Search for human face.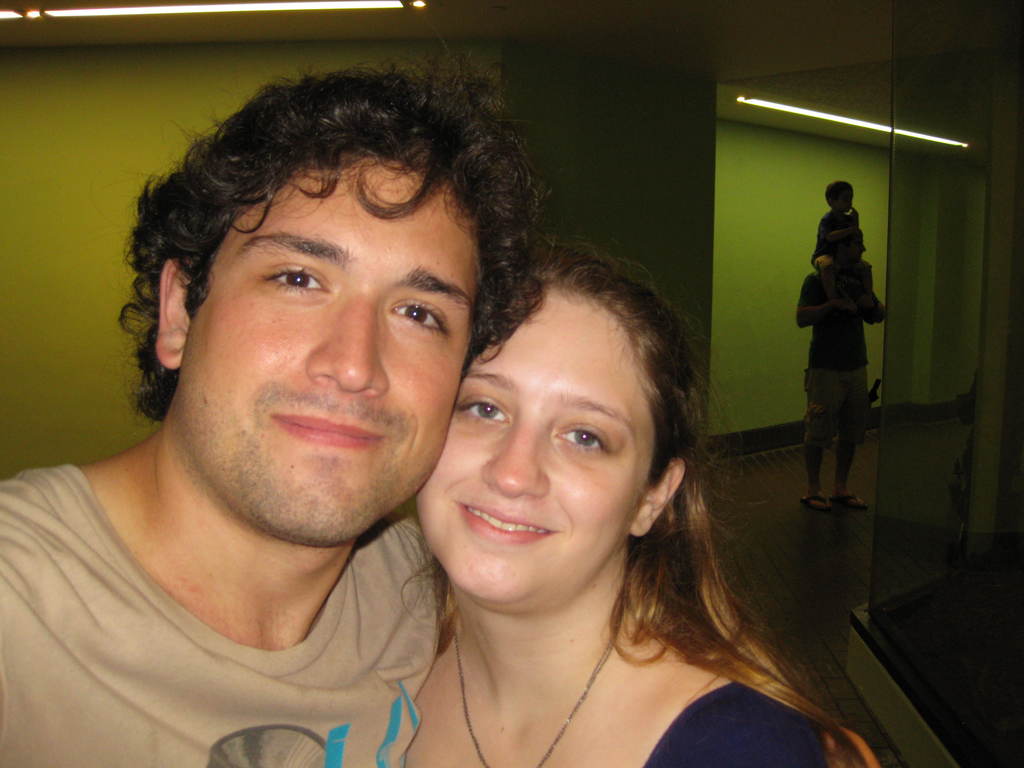
Found at detection(399, 285, 655, 597).
